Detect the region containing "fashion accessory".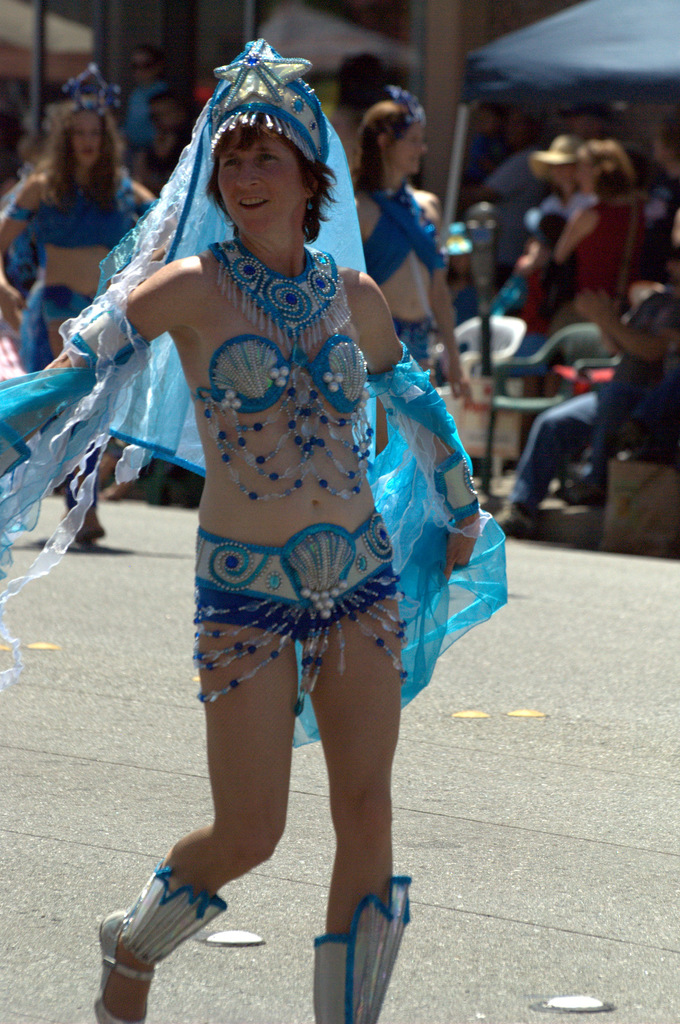
detection(203, 234, 351, 351).
